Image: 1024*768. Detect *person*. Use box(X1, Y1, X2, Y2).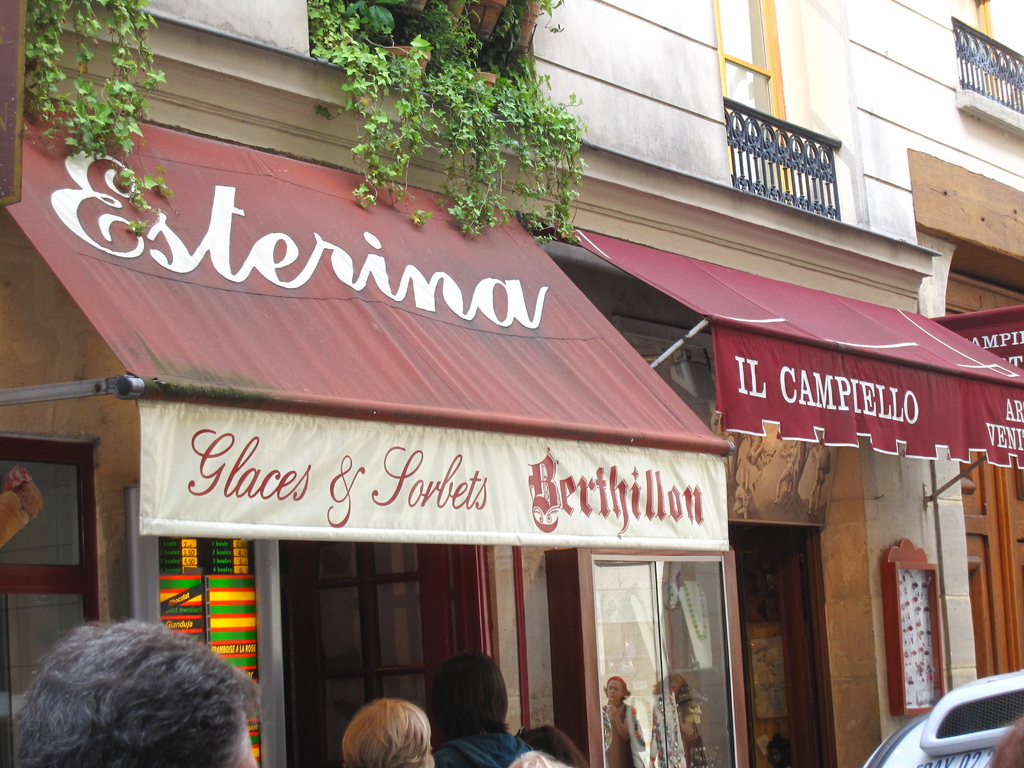
box(509, 728, 596, 767).
